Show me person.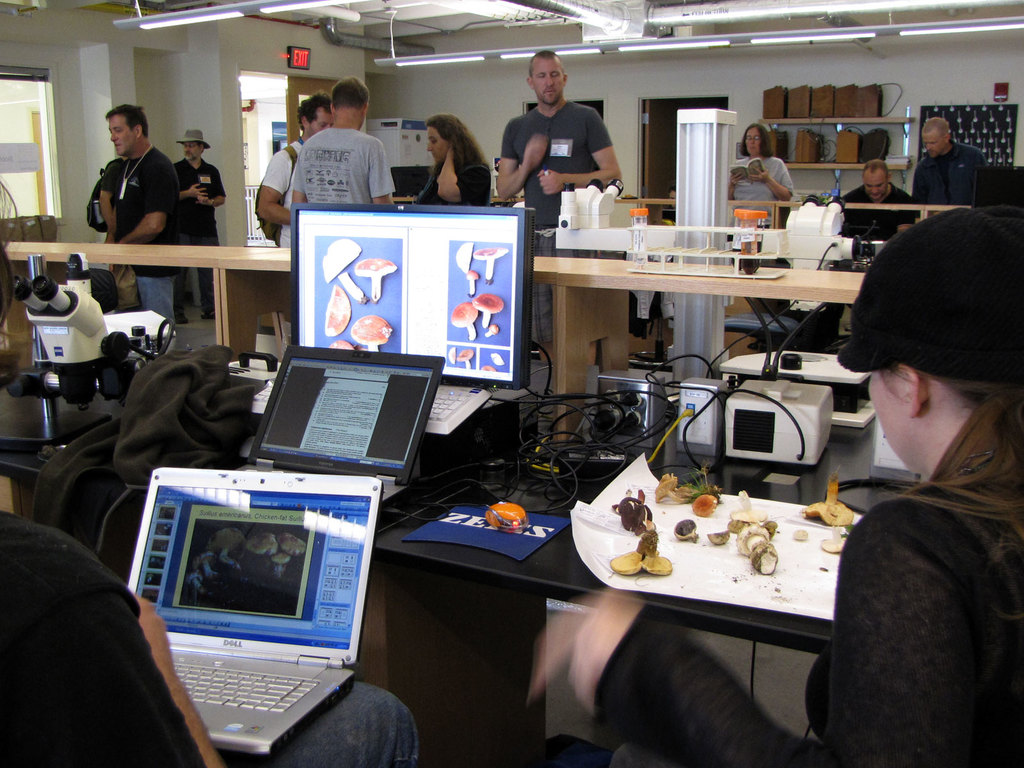
person is here: crop(101, 110, 170, 363).
